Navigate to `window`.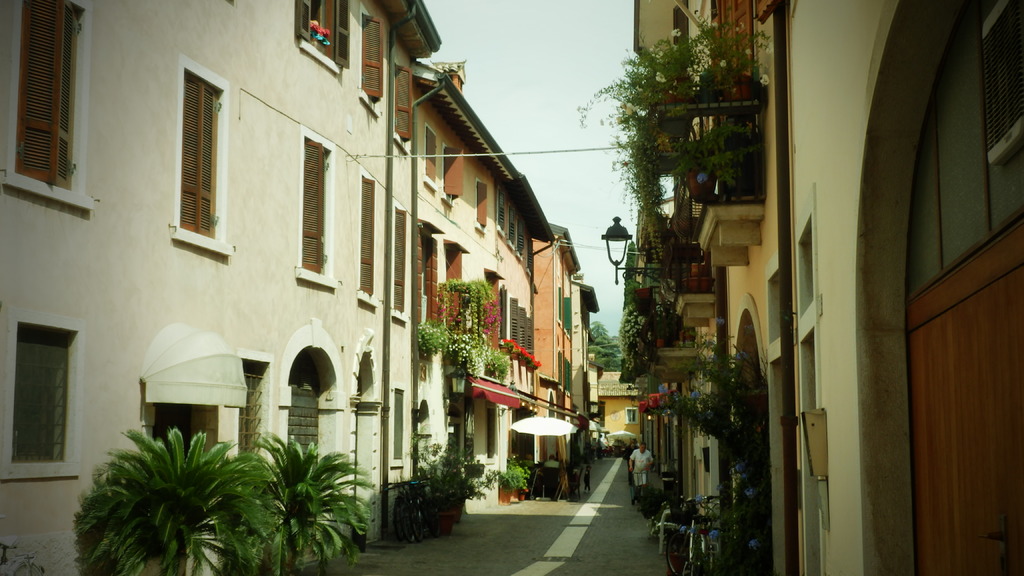
Navigation target: <region>294, 0, 353, 70</region>.
